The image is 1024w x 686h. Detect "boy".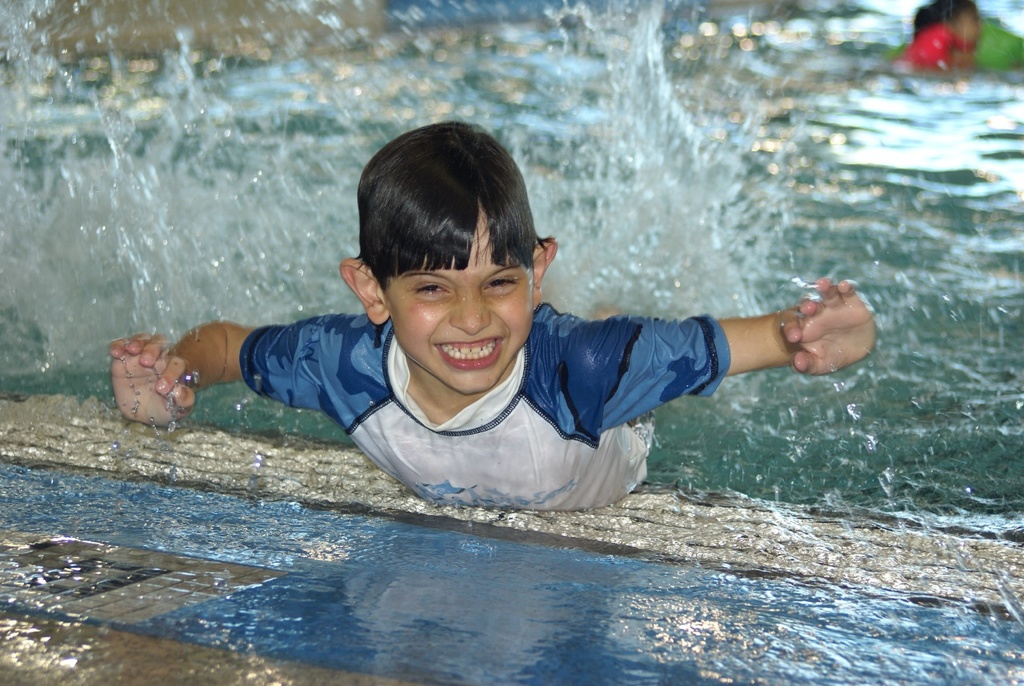
Detection: {"left": 107, "top": 147, "right": 870, "bottom": 527}.
